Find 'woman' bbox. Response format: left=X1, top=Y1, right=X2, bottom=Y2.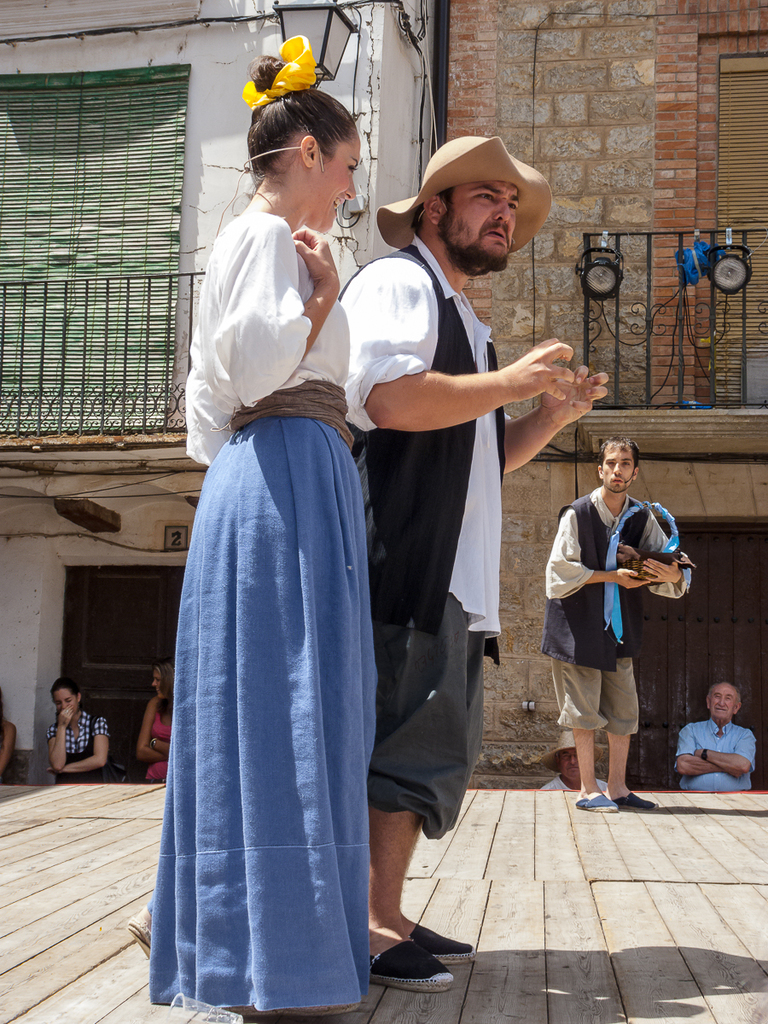
left=48, top=681, right=113, bottom=787.
